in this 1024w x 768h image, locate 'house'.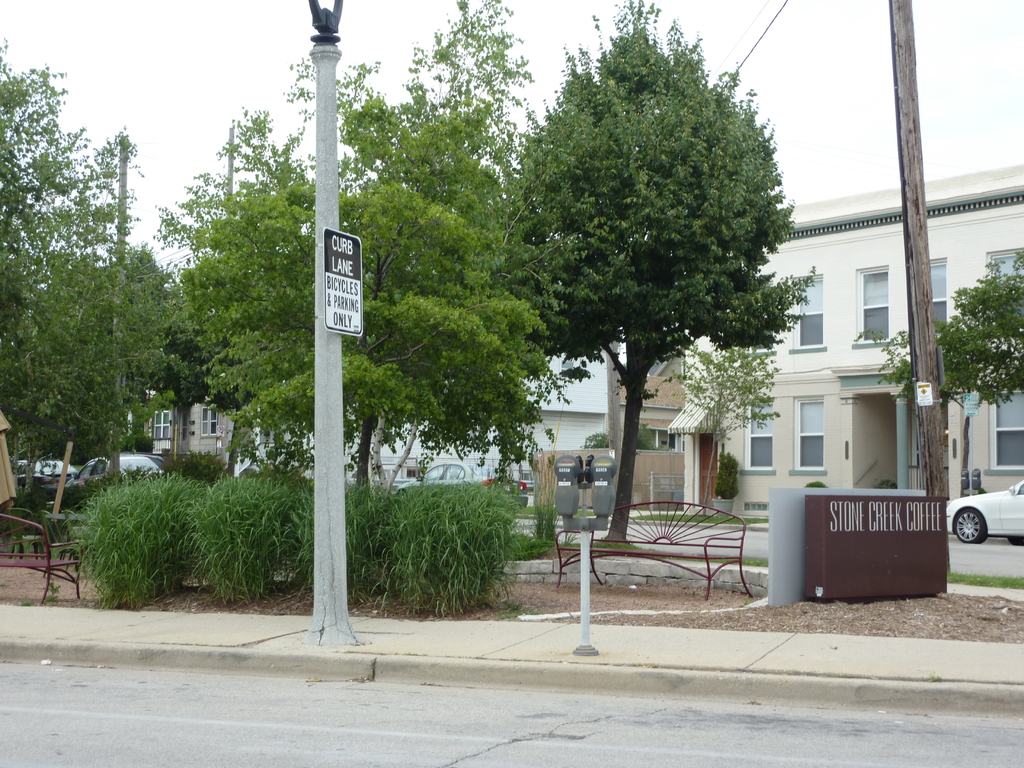
Bounding box: locate(673, 158, 1023, 541).
